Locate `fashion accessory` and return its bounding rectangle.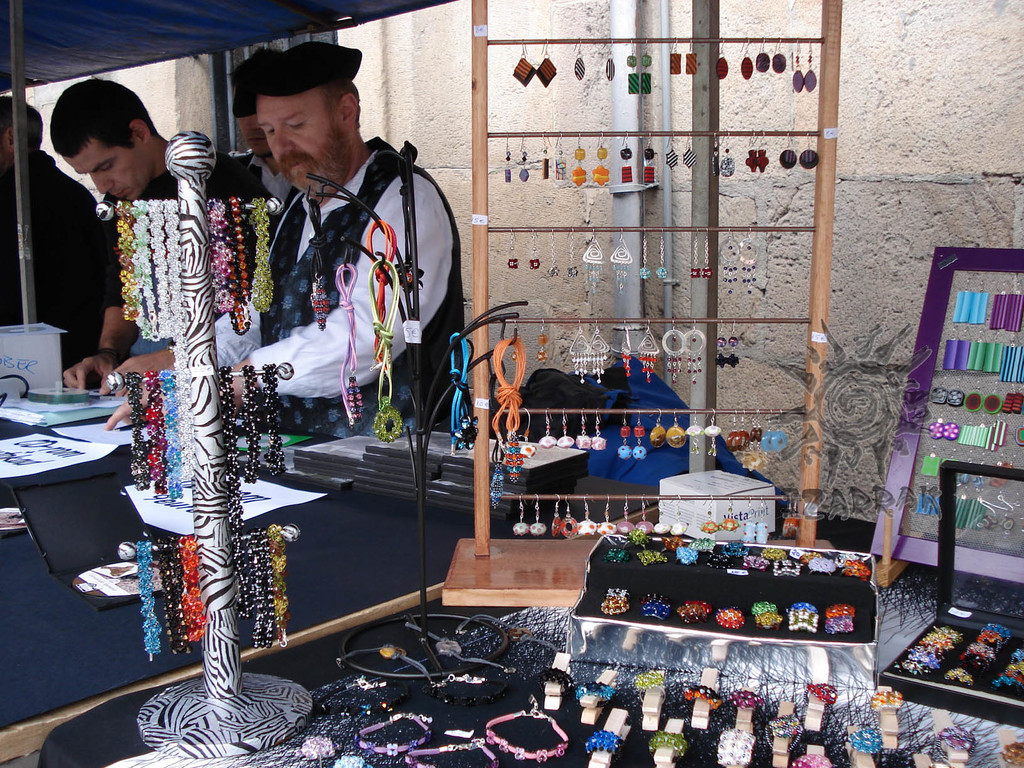
760, 614, 781, 628.
